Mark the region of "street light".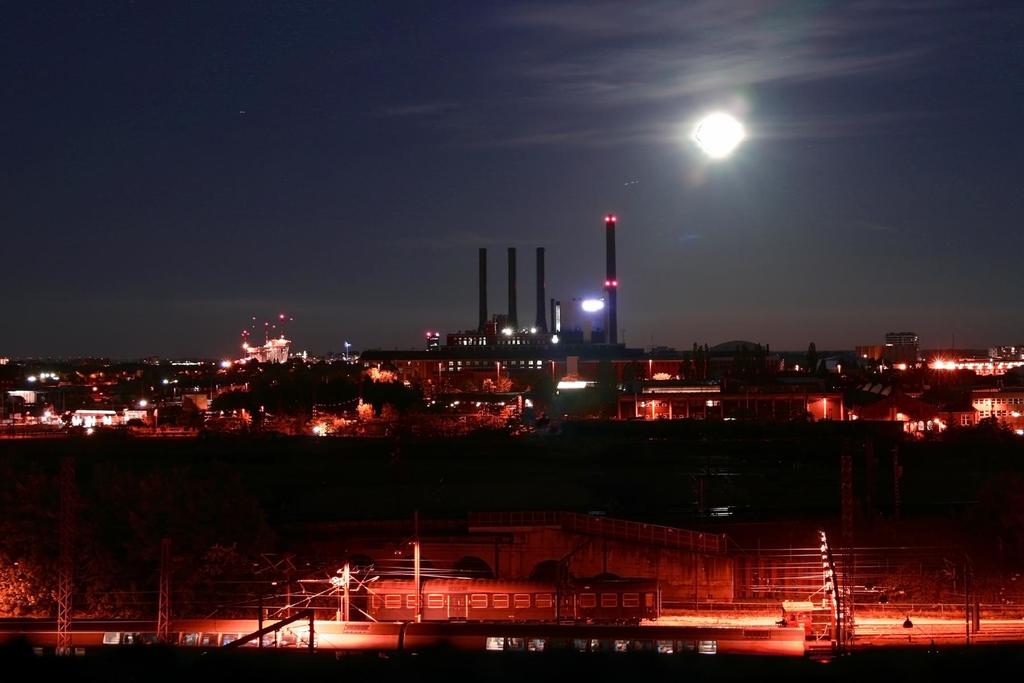
Region: x1=138 y1=395 x2=163 y2=429.
